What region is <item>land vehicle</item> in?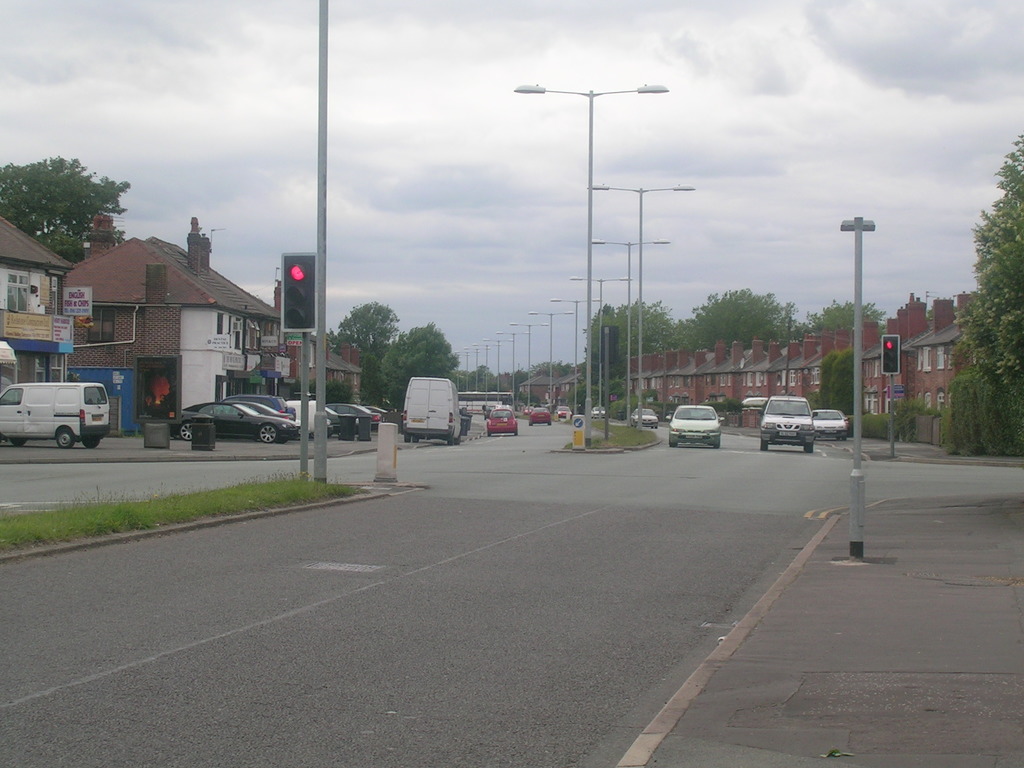
locate(811, 407, 849, 441).
